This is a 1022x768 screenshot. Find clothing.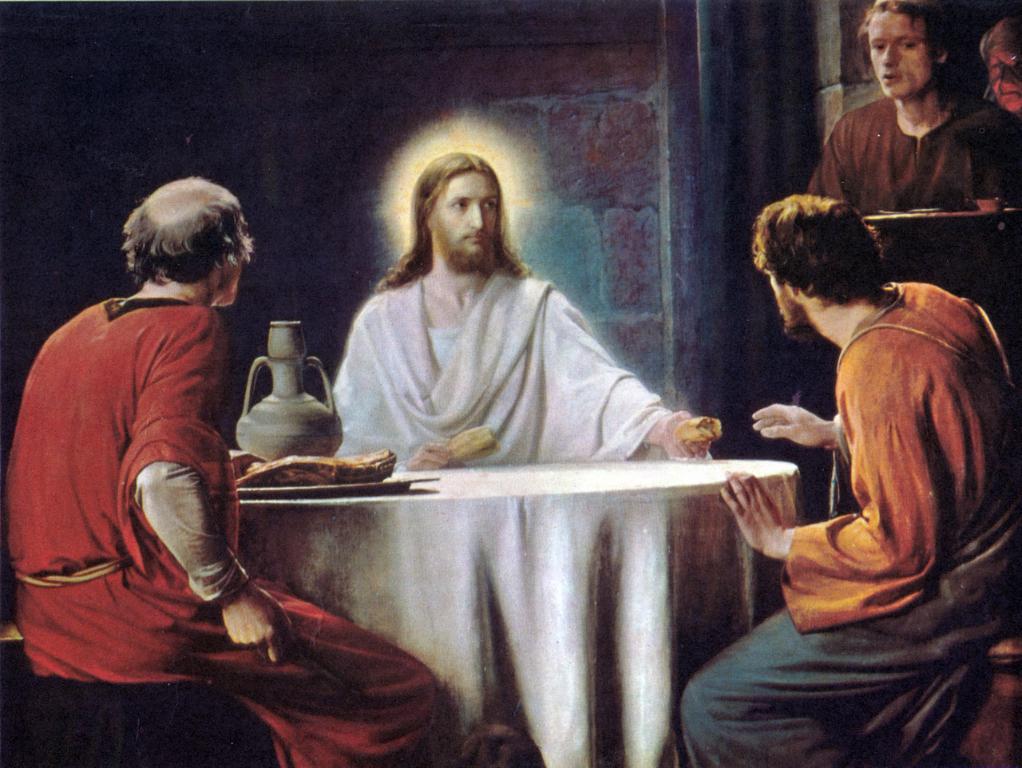
Bounding box: [x1=802, y1=88, x2=1021, y2=384].
